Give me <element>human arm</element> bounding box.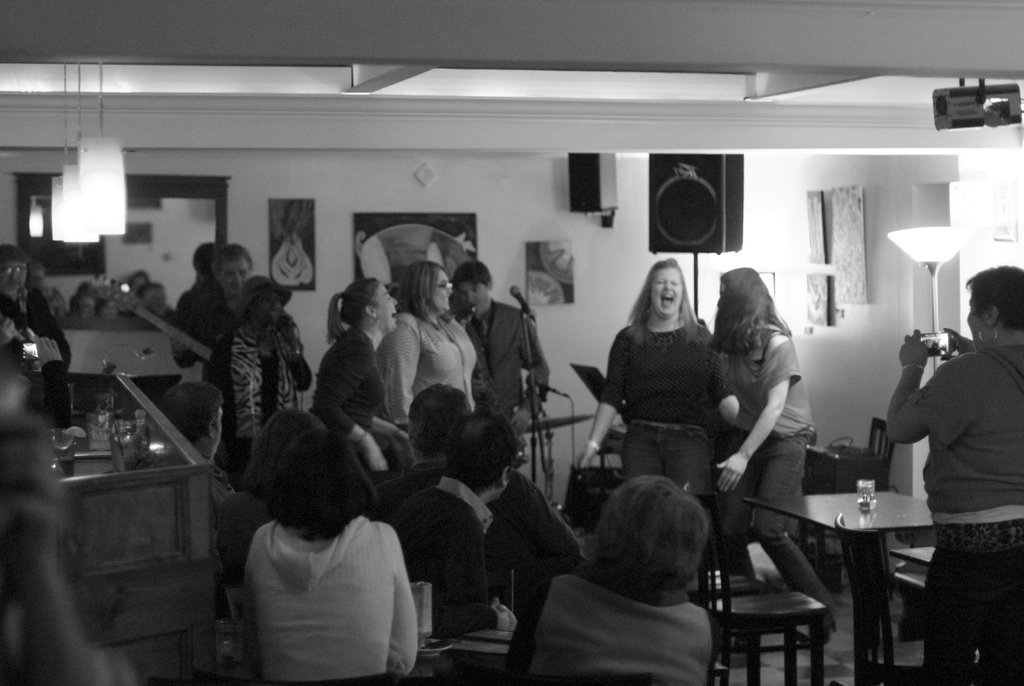
detection(316, 341, 396, 469).
